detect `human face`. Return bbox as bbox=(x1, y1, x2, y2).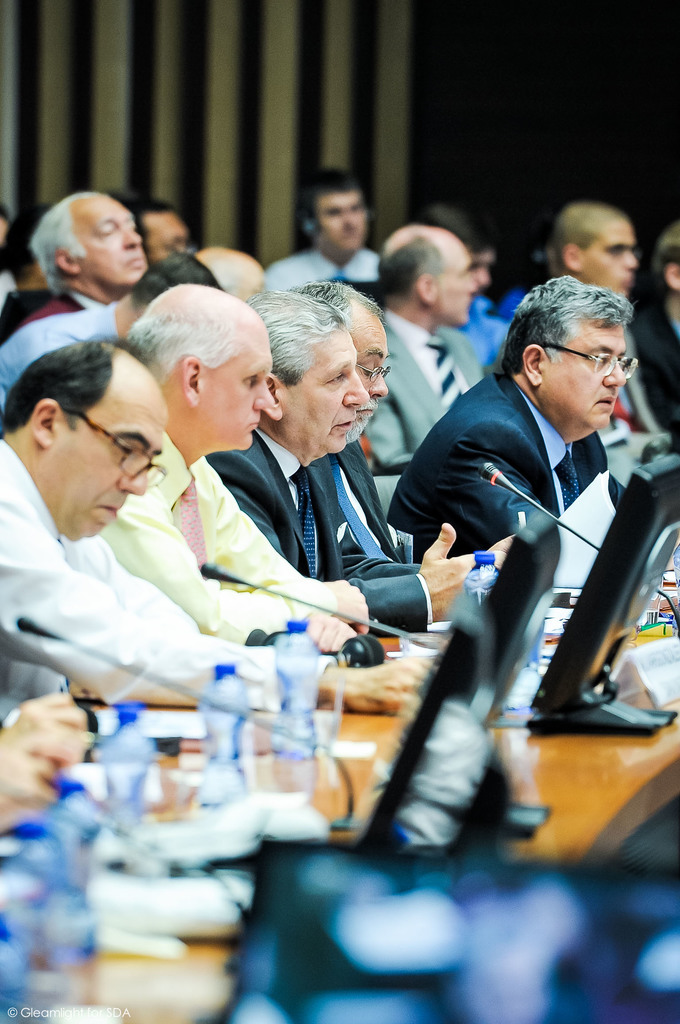
bbox=(289, 332, 363, 458).
